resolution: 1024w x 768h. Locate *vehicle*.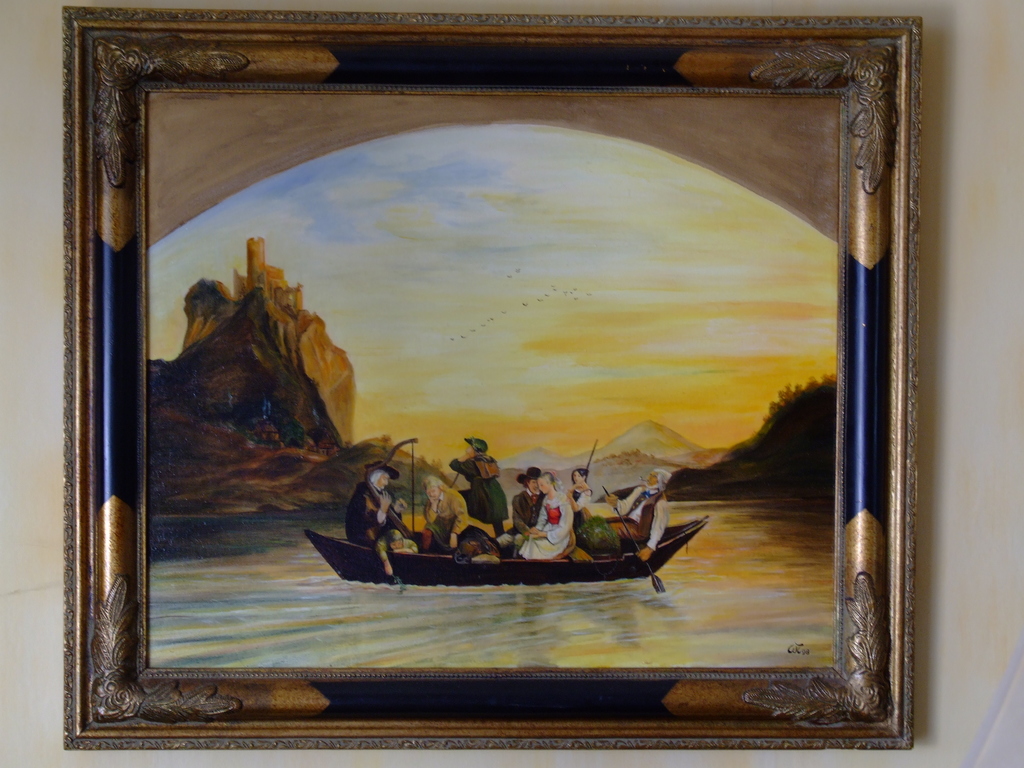
307, 519, 710, 589.
